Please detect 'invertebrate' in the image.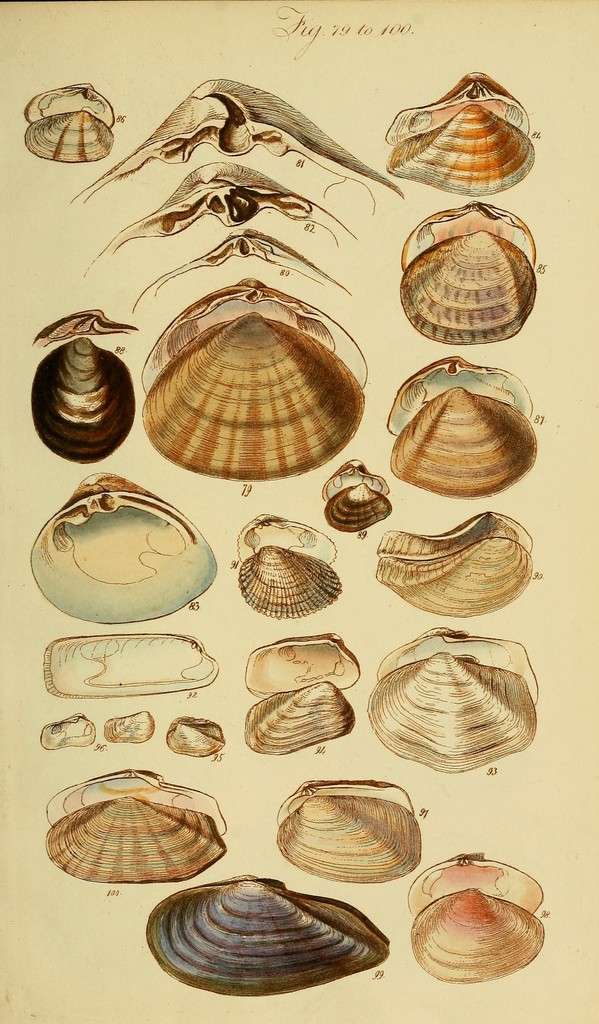
(402, 202, 547, 348).
